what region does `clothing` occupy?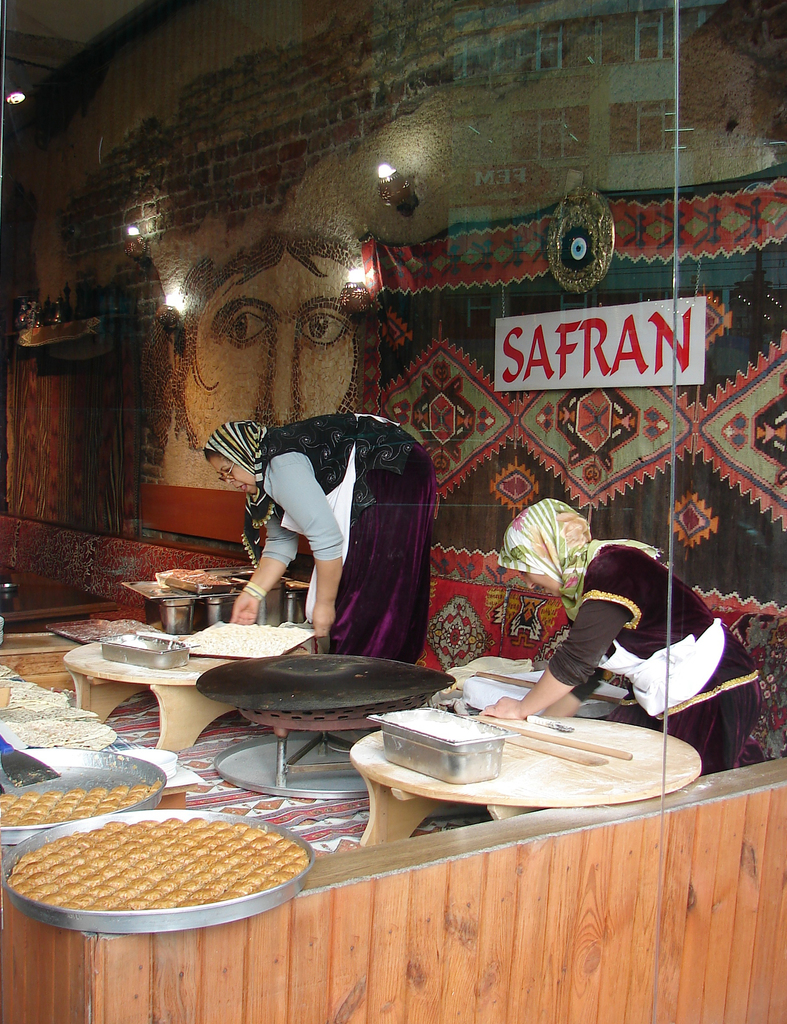
region(194, 414, 439, 666).
